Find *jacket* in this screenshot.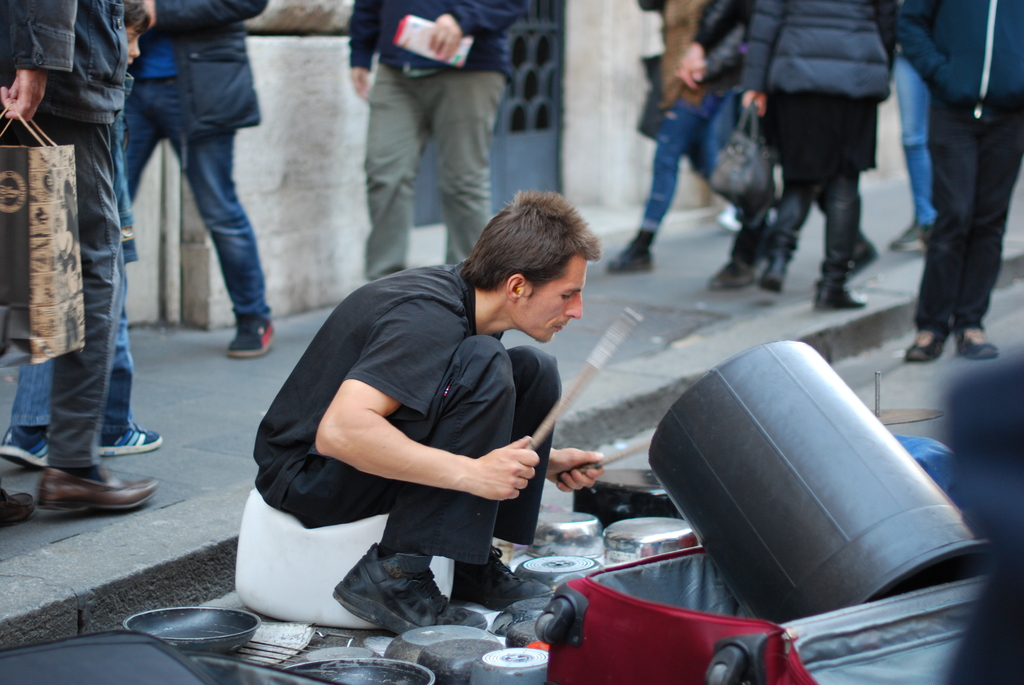
The bounding box for *jacket* is locate(348, 0, 518, 83).
